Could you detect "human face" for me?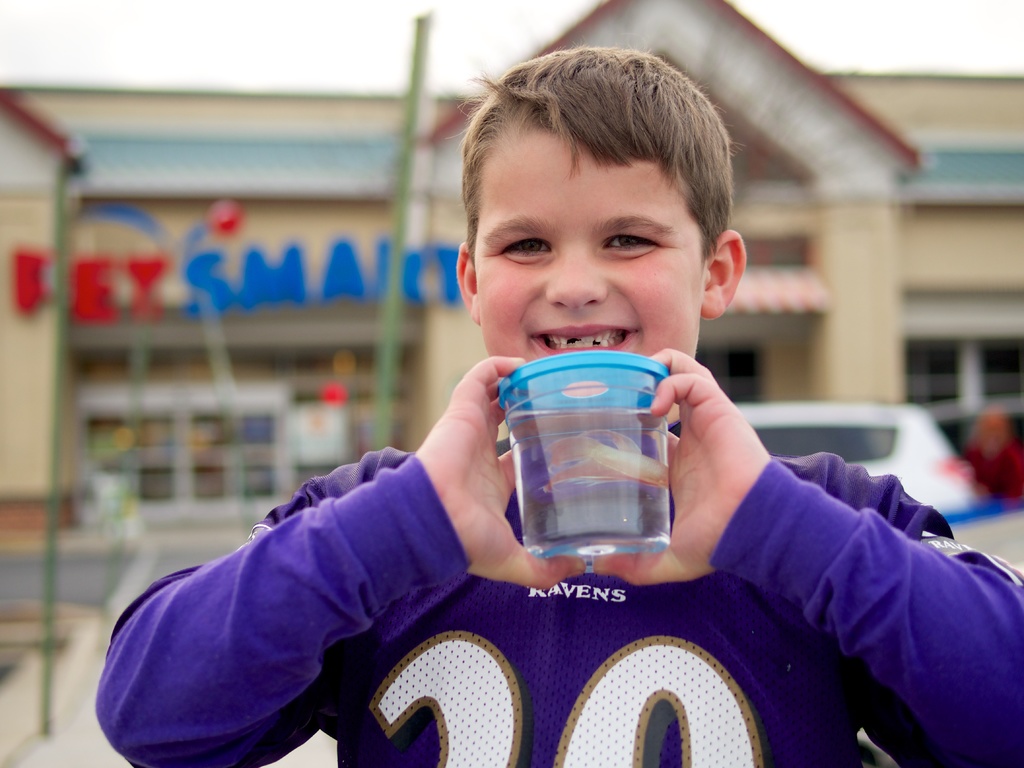
Detection result: [476,131,705,373].
